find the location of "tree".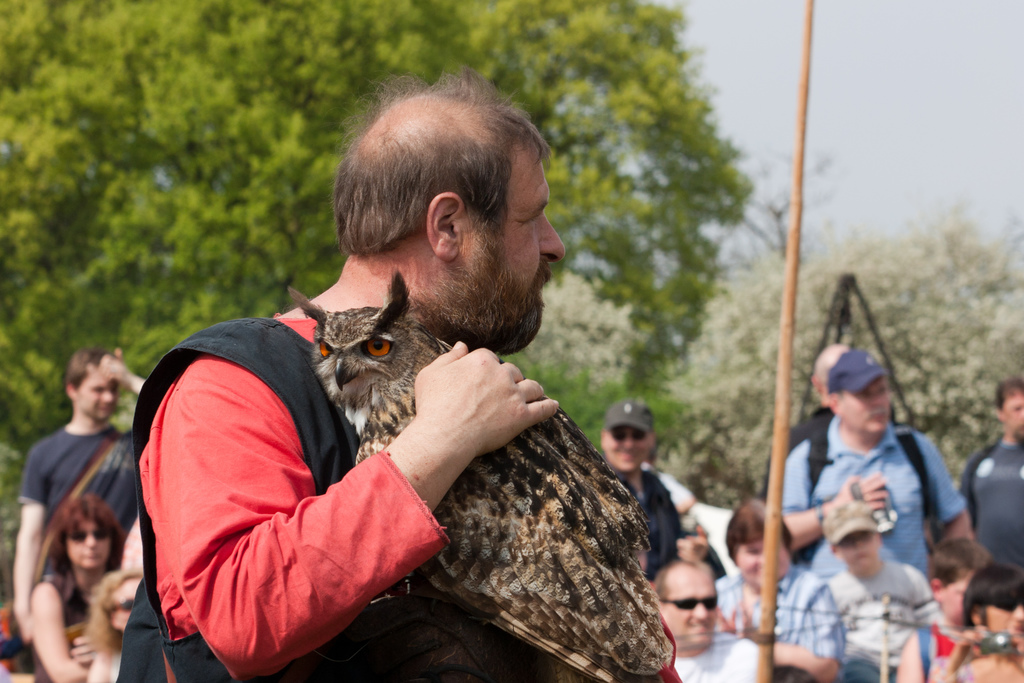
Location: {"x1": 709, "y1": 138, "x2": 837, "y2": 279}.
